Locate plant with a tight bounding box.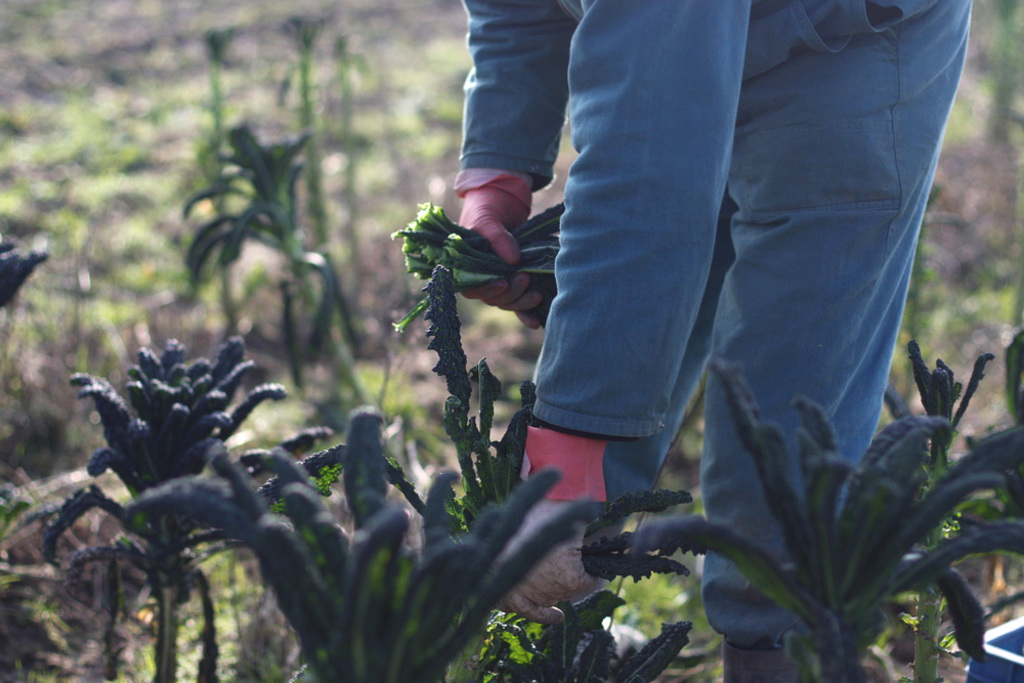
{"x1": 0, "y1": 245, "x2": 45, "y2": 293}.
